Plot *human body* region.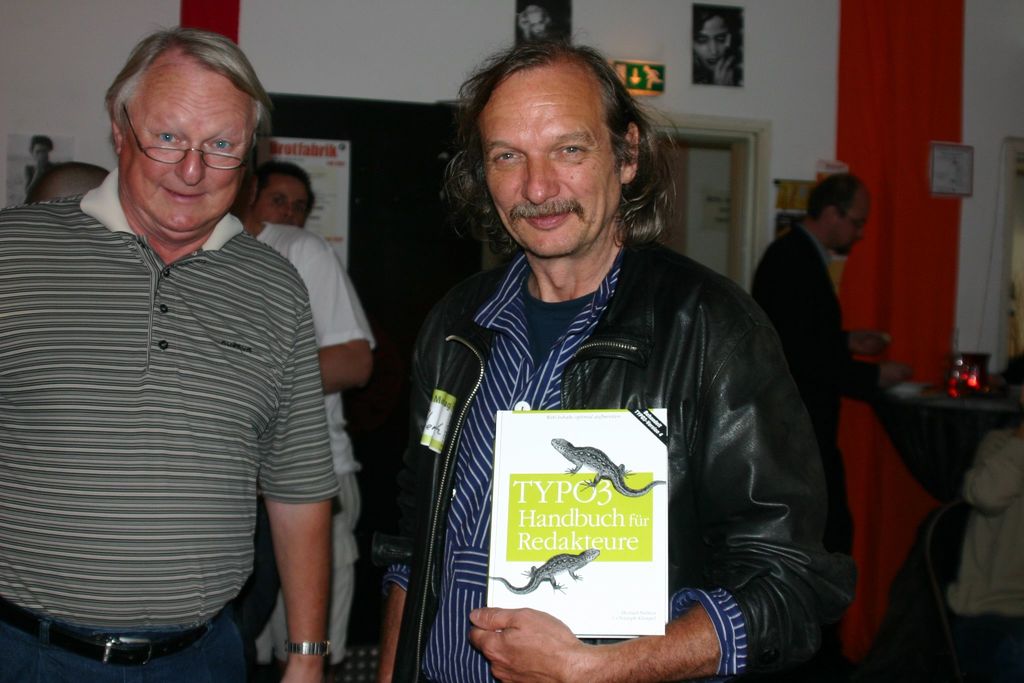
Plotted at {"x1": 377, "y1": 231, "x2": 860, "y2": 682}.
